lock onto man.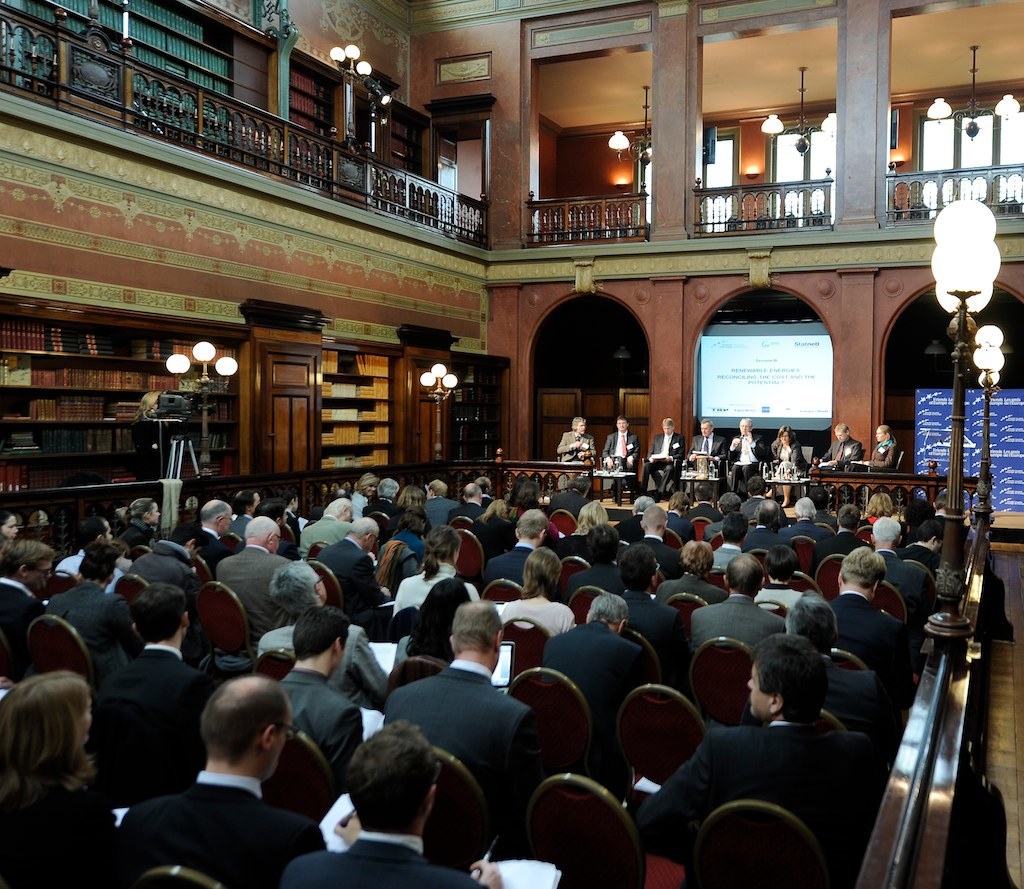
Locked: <box>251,552,393,707</box>.
